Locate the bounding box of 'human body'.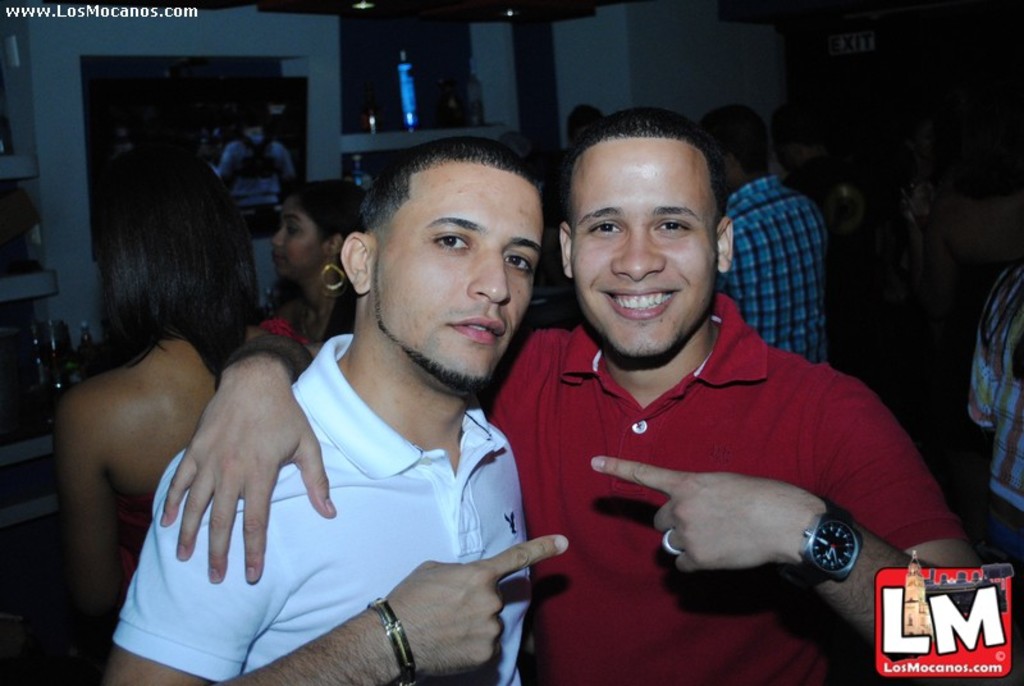
Bounding box: 707,97,826,367.
